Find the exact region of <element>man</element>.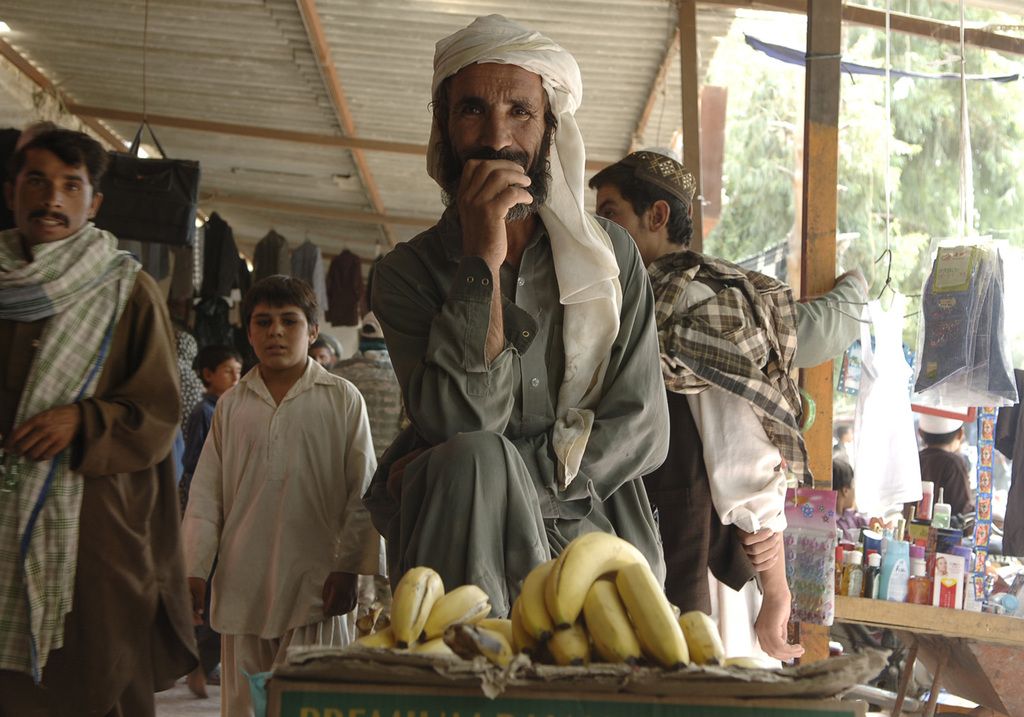
Exact region: [left=176, top=292, right=384, bottom=709].
